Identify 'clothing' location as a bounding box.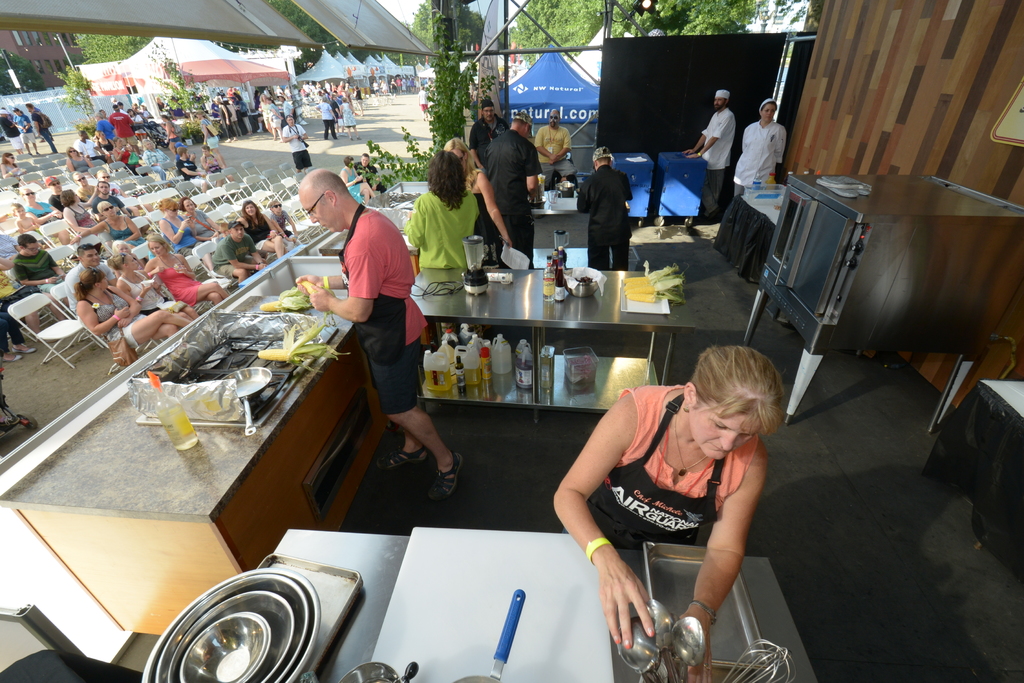
pyautogui.locateOnScreen(0, 116, 24, 149).
